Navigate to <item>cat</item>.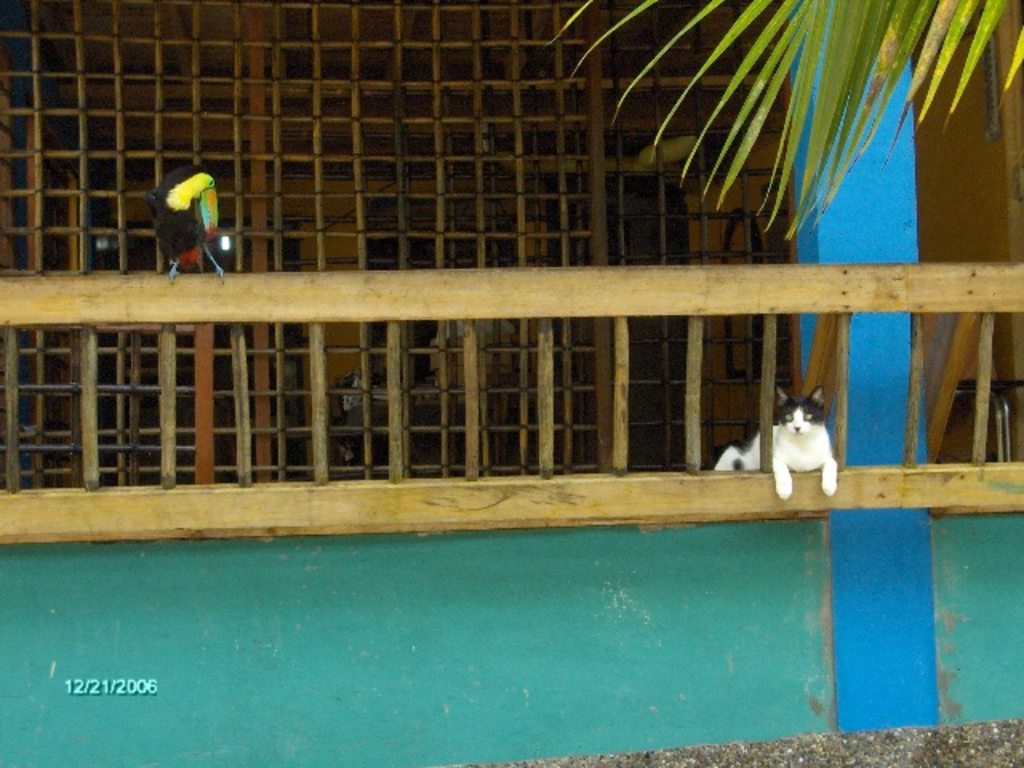
Navigation target: [left=712, top=387, right=834, bottom=502].
